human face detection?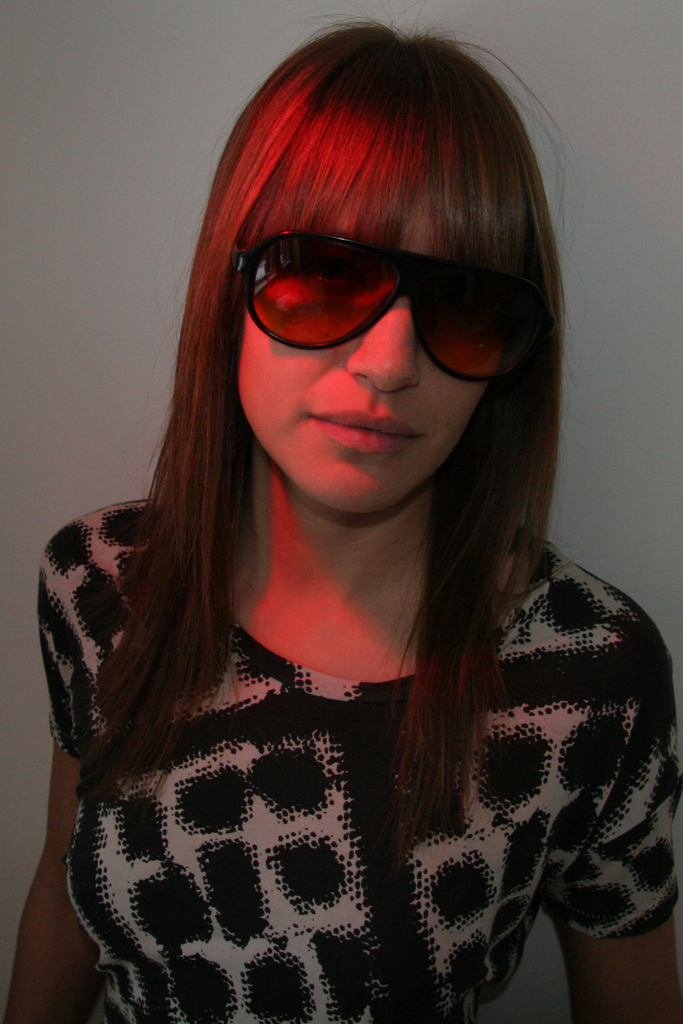
BBox(230, 176, 505, 514)
